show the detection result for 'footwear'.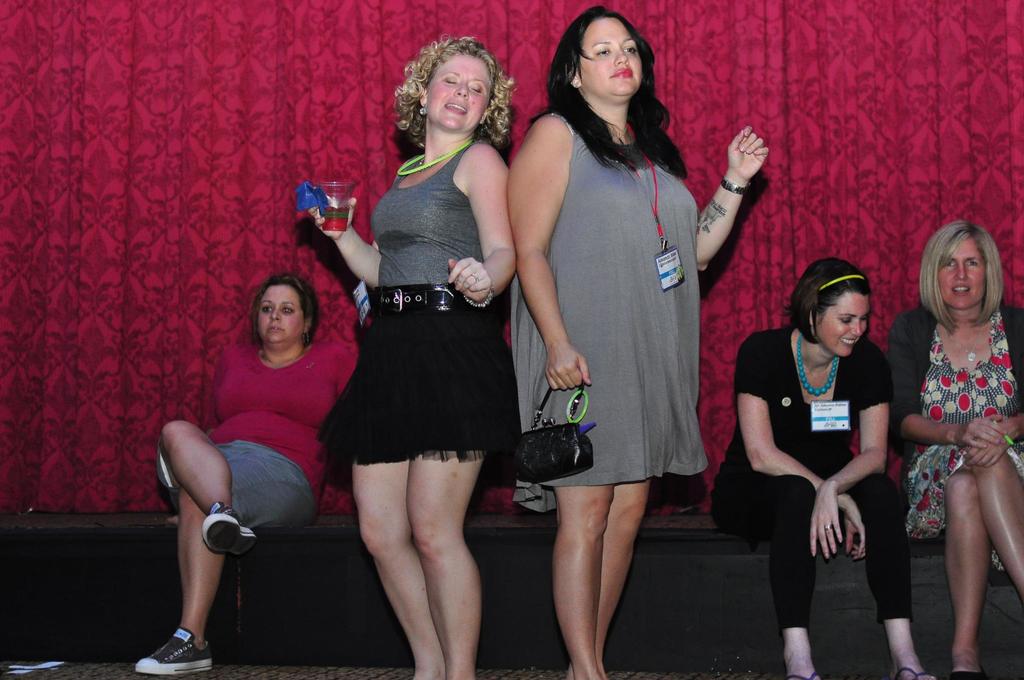
<bbox>785, 673, 820, 679</bbox>.
